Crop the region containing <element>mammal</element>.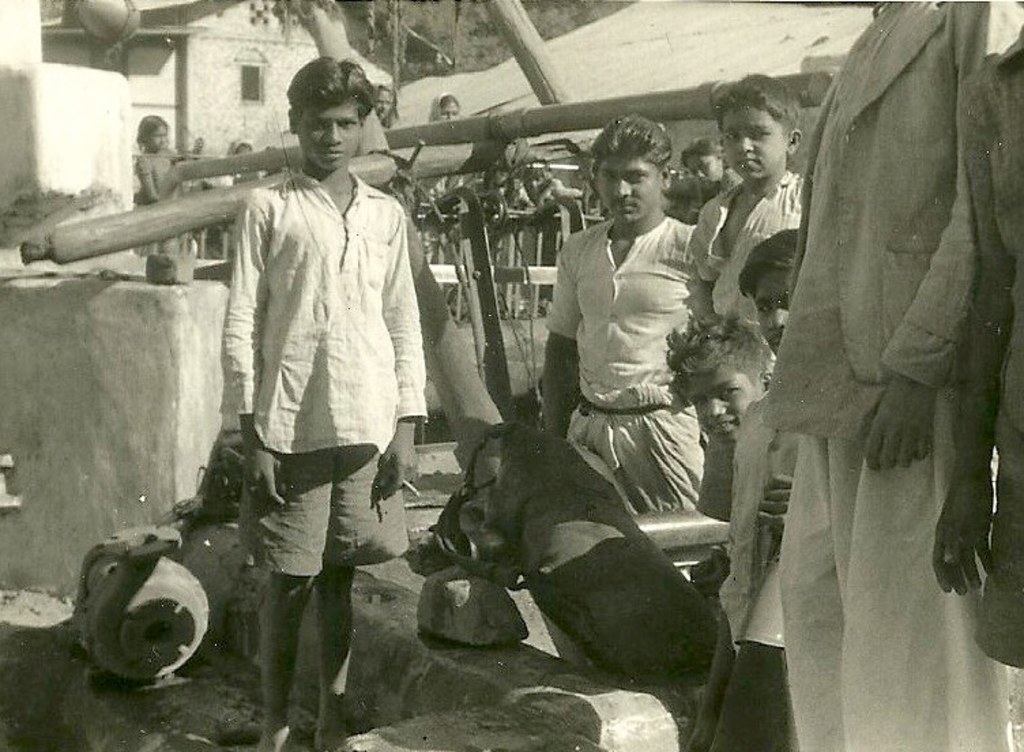
Crop region: bbox(767, 0, 1023, 751).
